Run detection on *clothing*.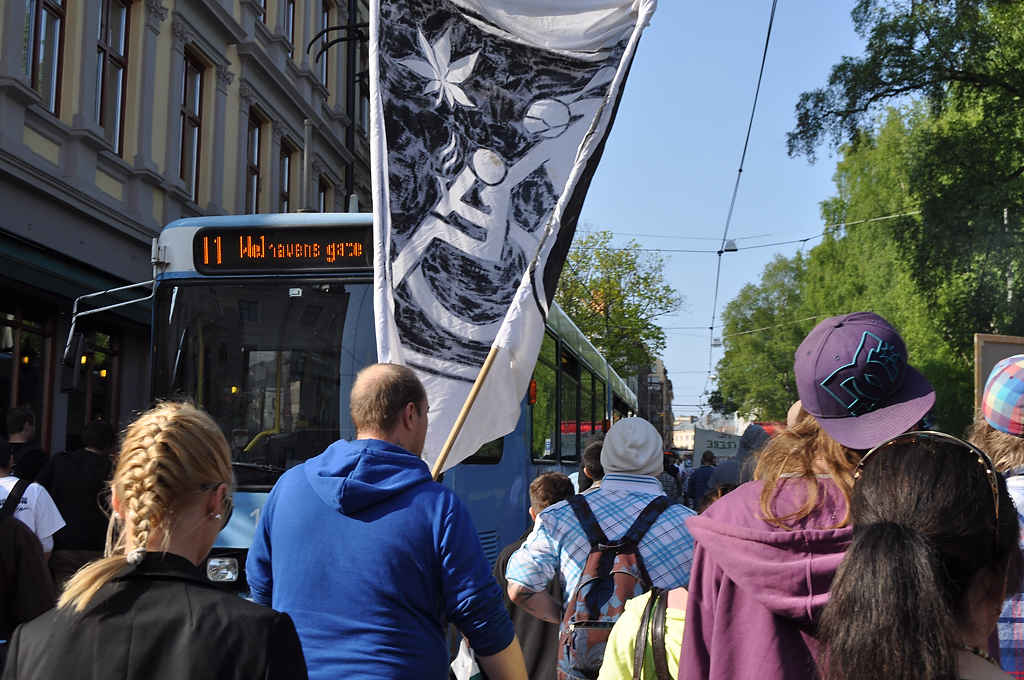
Result: <box>1,551,313,679</box>.
